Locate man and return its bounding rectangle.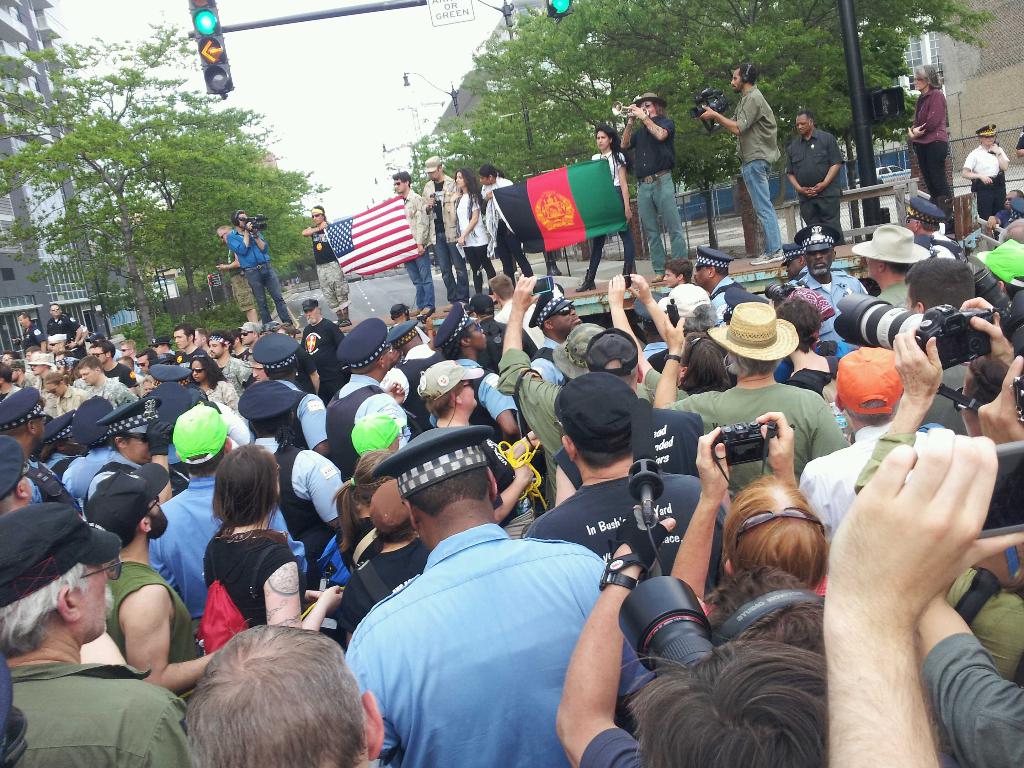
crop(773, 240, 806, 285).
